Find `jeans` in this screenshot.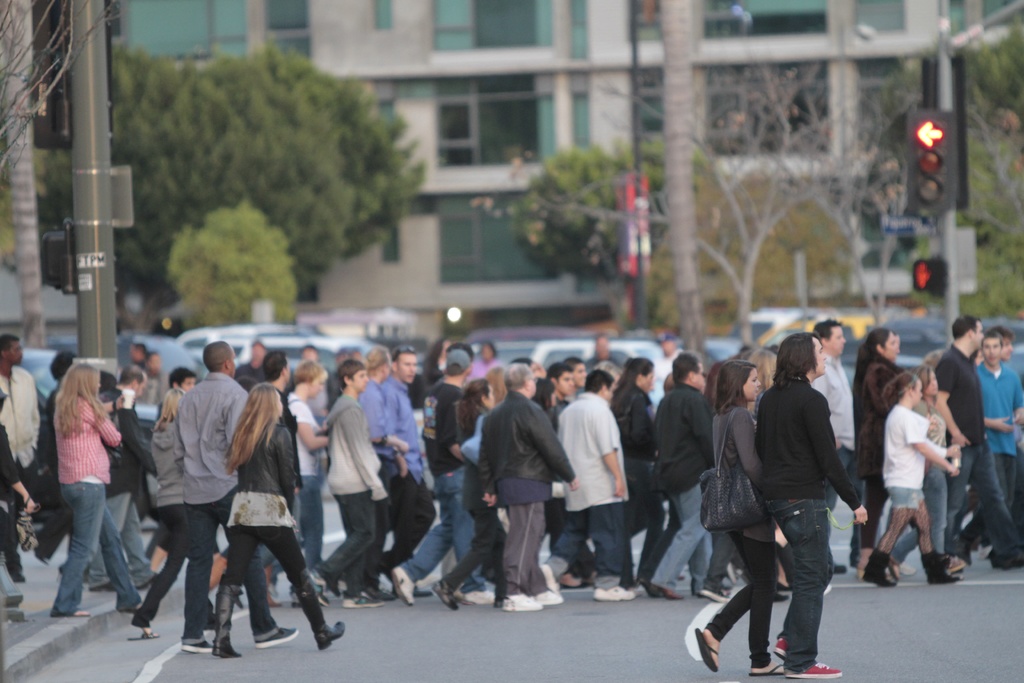
The bounding box for `jeans` is (225,526,307,586).
